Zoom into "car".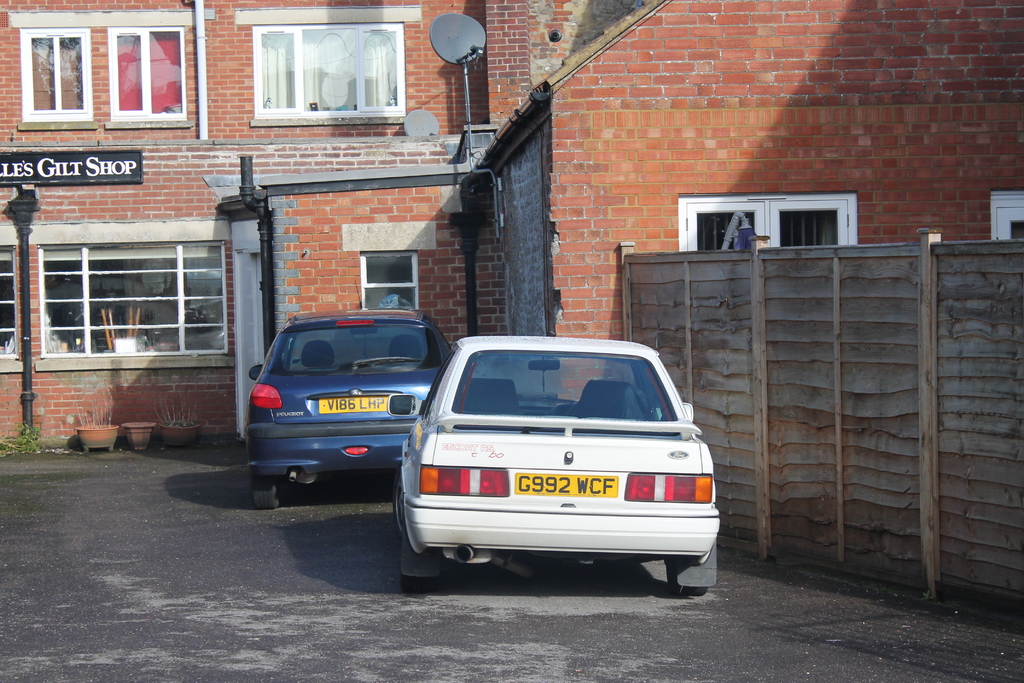
Zoom target: [left=394, top=338, right=721, bottom=597].
